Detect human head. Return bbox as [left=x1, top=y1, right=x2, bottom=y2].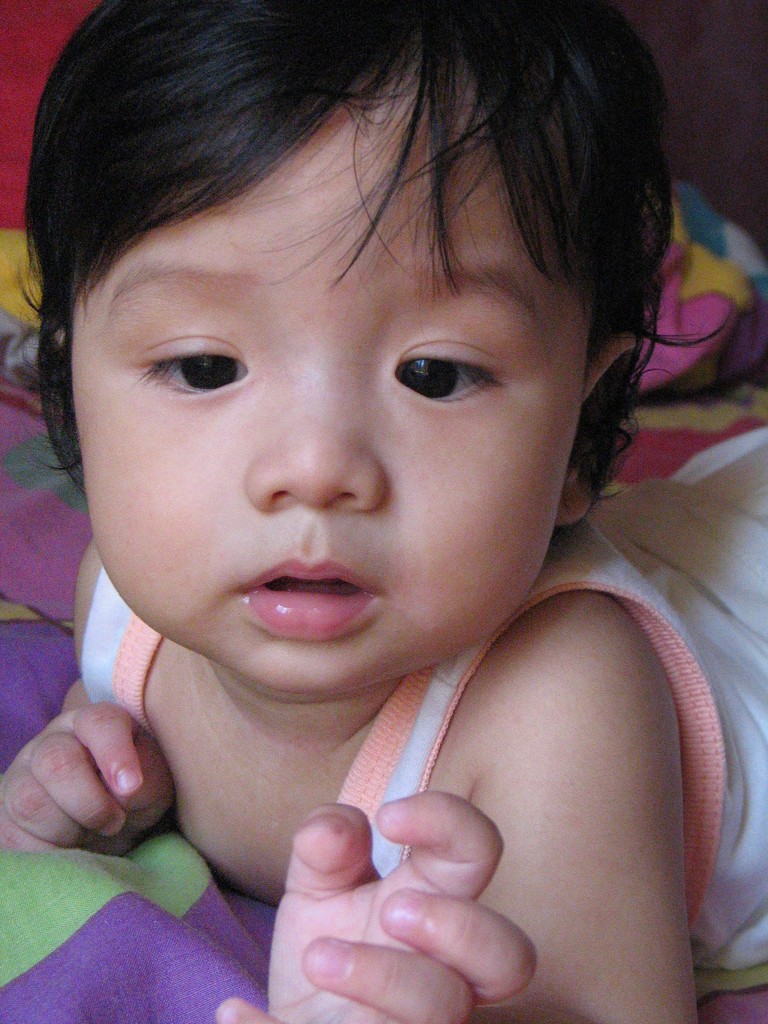
[left=47, top=120, right=627, bottom=652].
